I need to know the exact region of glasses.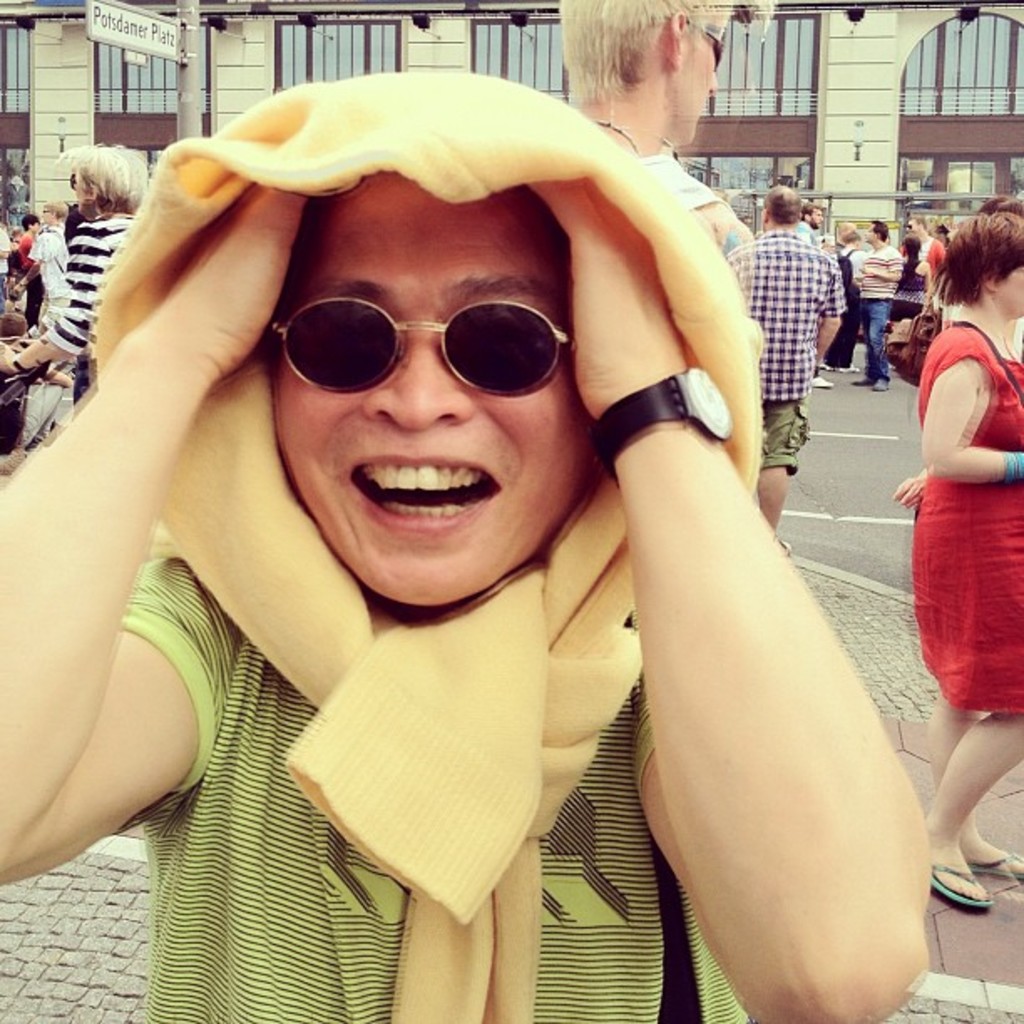
Region: crop(263, 289, 572, 408).
